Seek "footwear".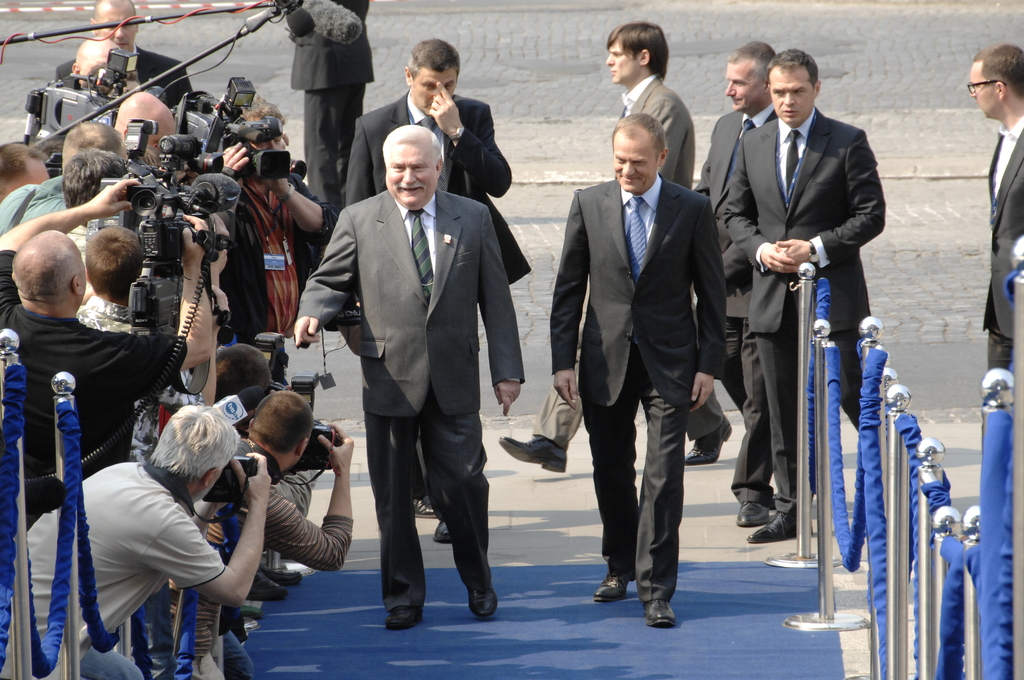
bbox(642, 599, 676, 626).
